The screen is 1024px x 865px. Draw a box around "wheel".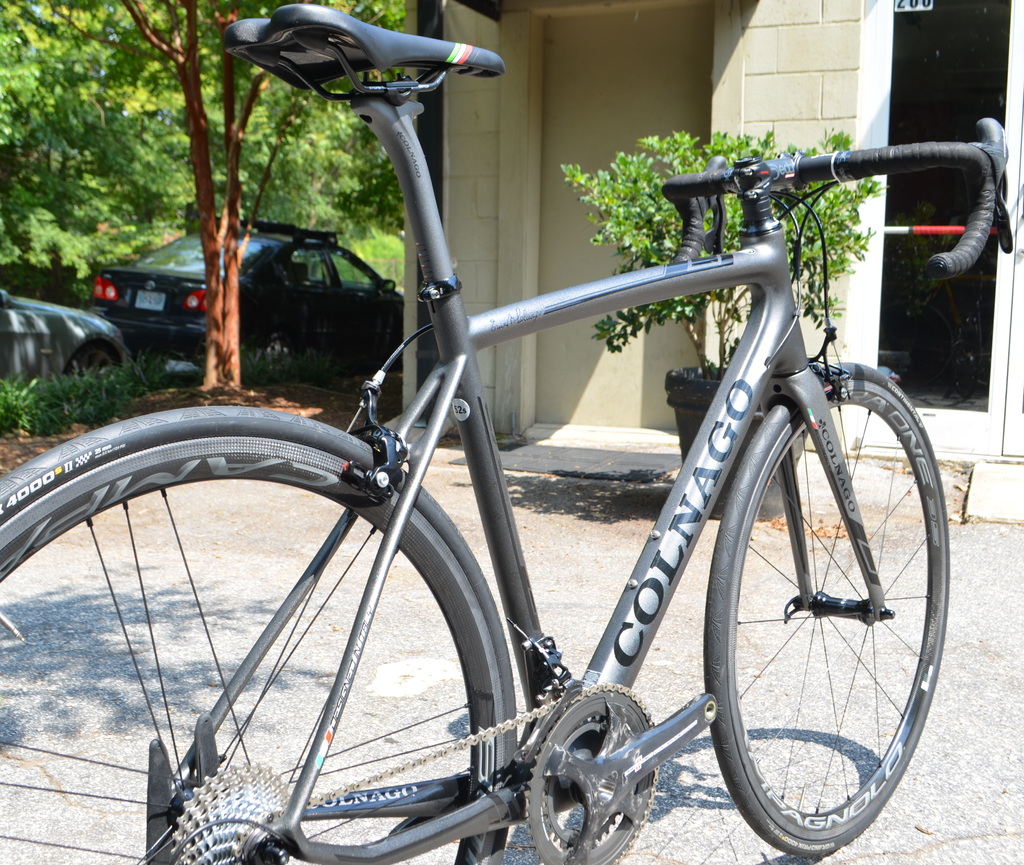
[left=0, top=406, right=519, bottom=864].
